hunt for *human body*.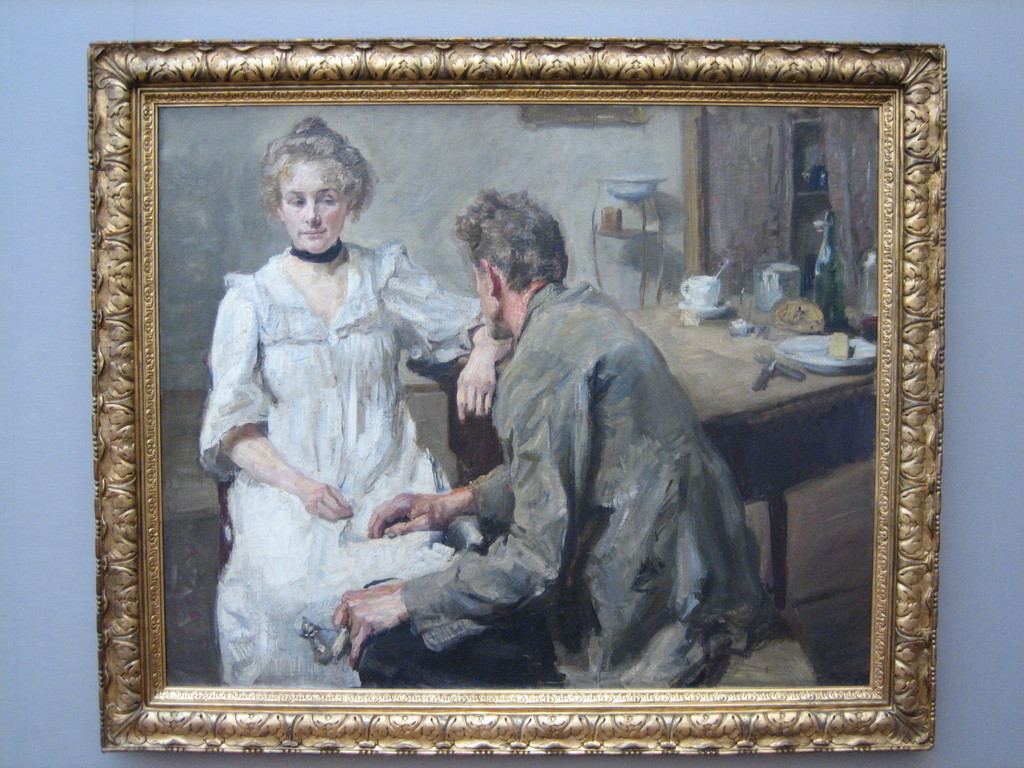
Hunted down at 198, 120, 513, 691.
